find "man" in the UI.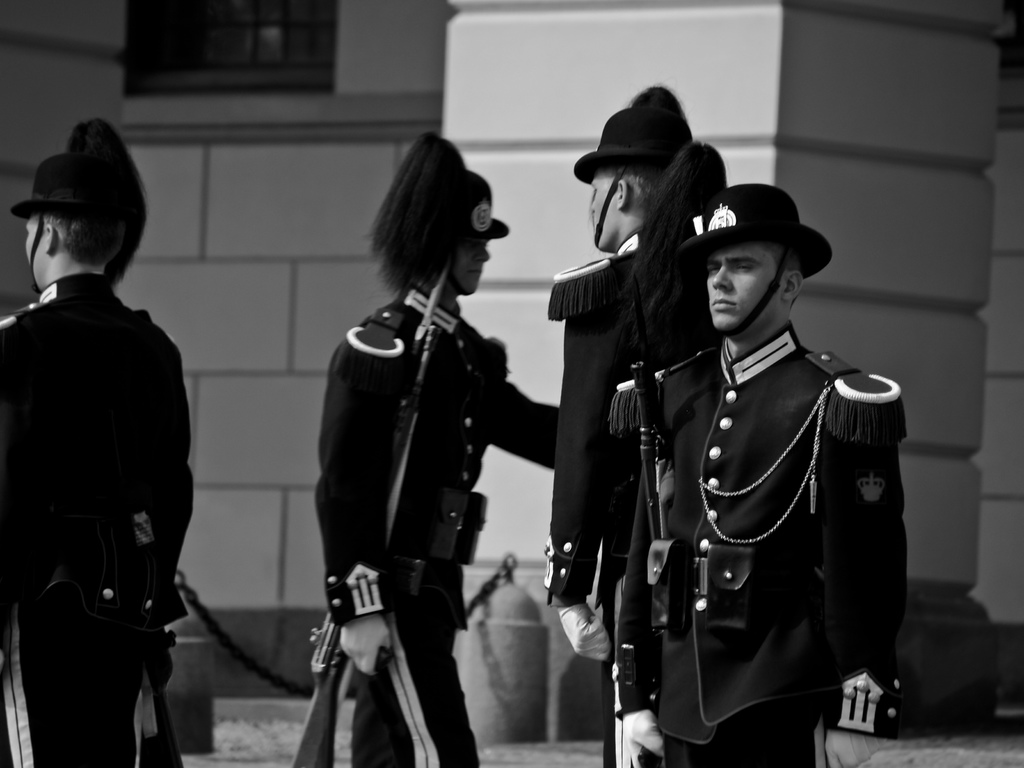
UI element at [x1=3, y1=113, x2=217, y2=767].
